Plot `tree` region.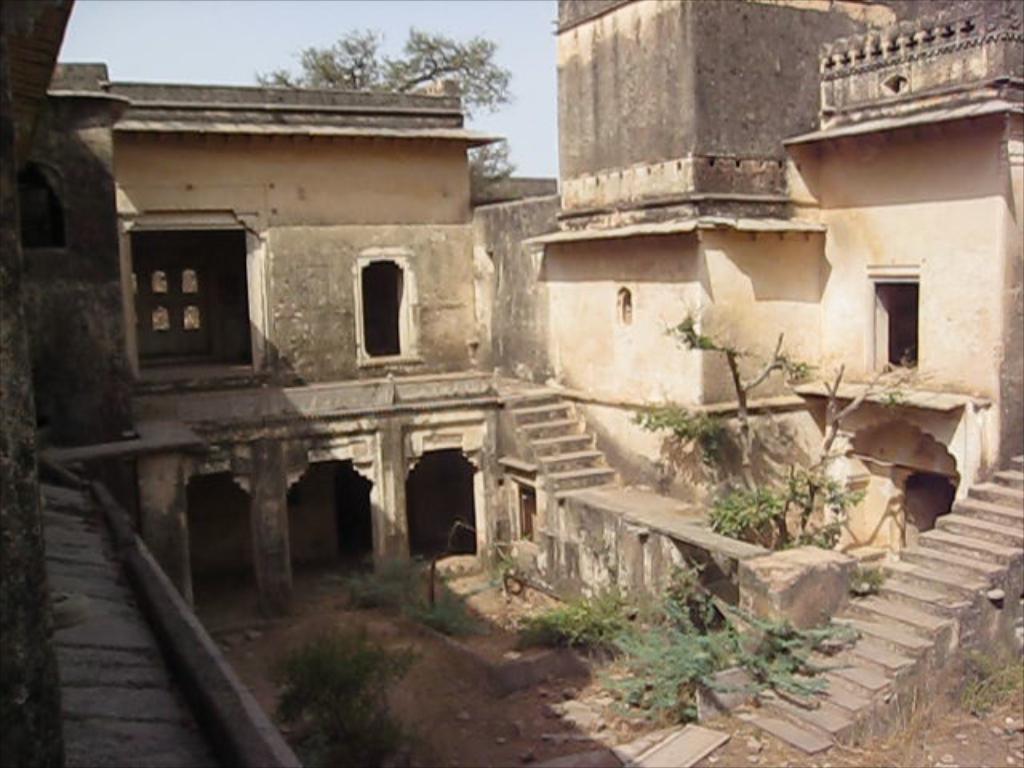
Plotted at {"left": 402, "top": 579, "right": 498, "bottom": 632}.
